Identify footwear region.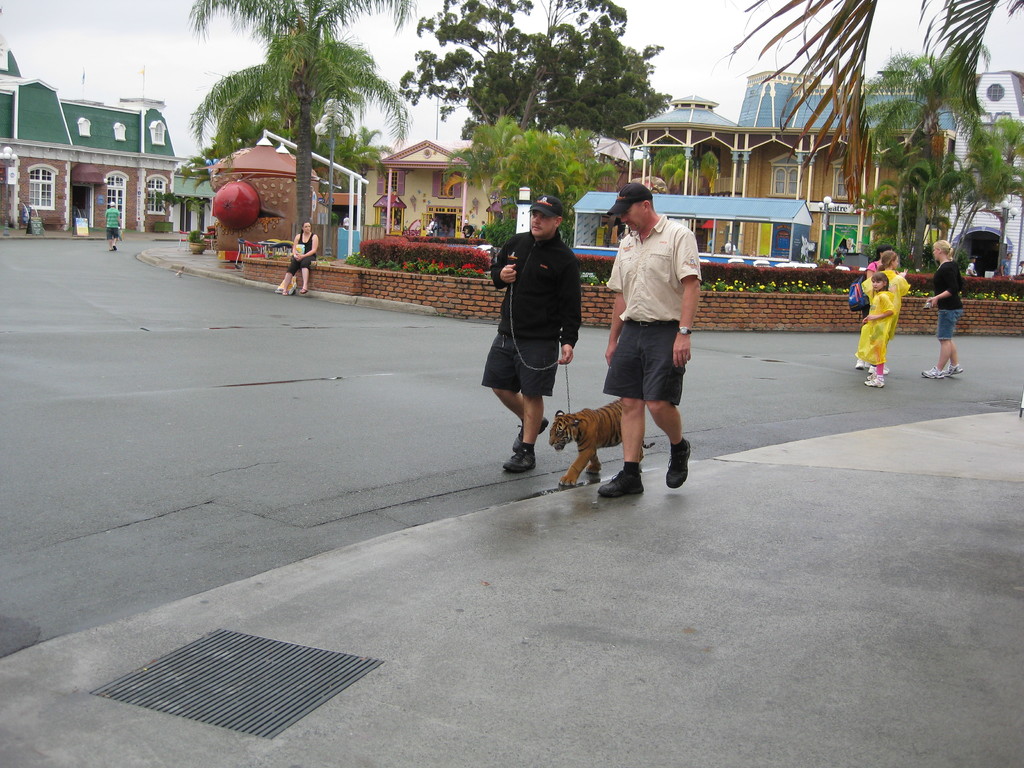
Region: (left=916, top=368, right=948, bottom=376).
